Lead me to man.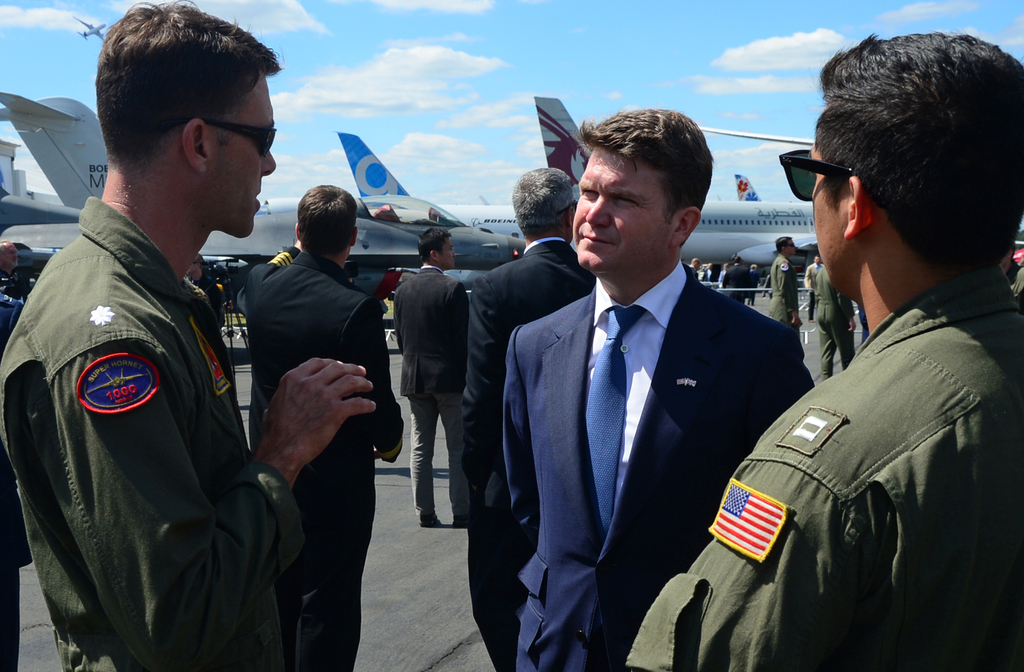
Lead to [x1=627, y1=30, x2=1023, y2=671].
